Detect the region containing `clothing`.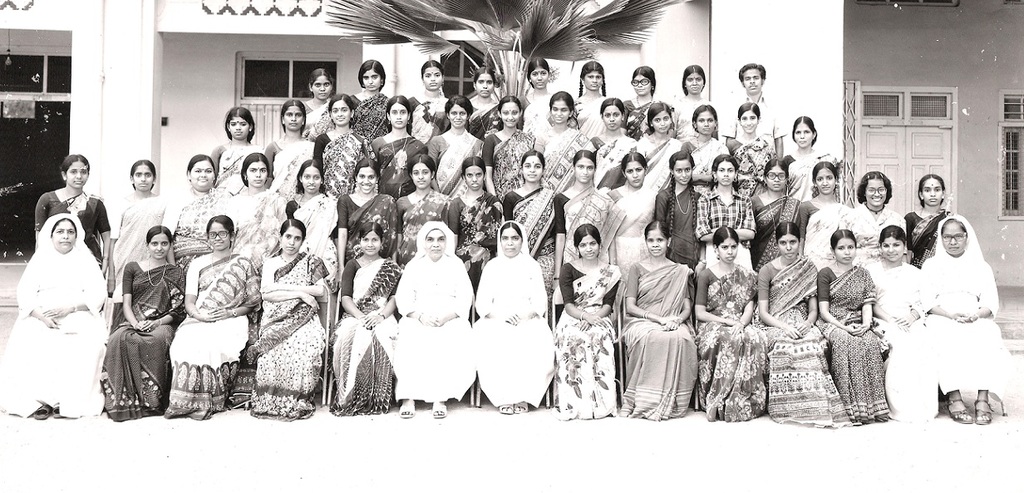
158 189 224 244.
